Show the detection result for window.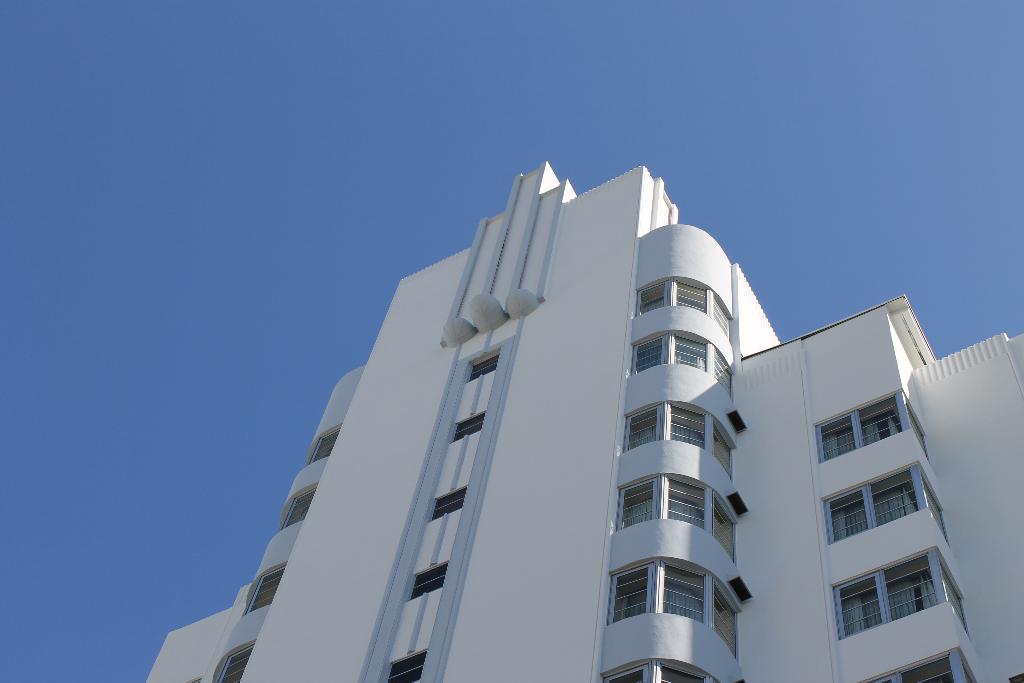
617:395:743:482.
